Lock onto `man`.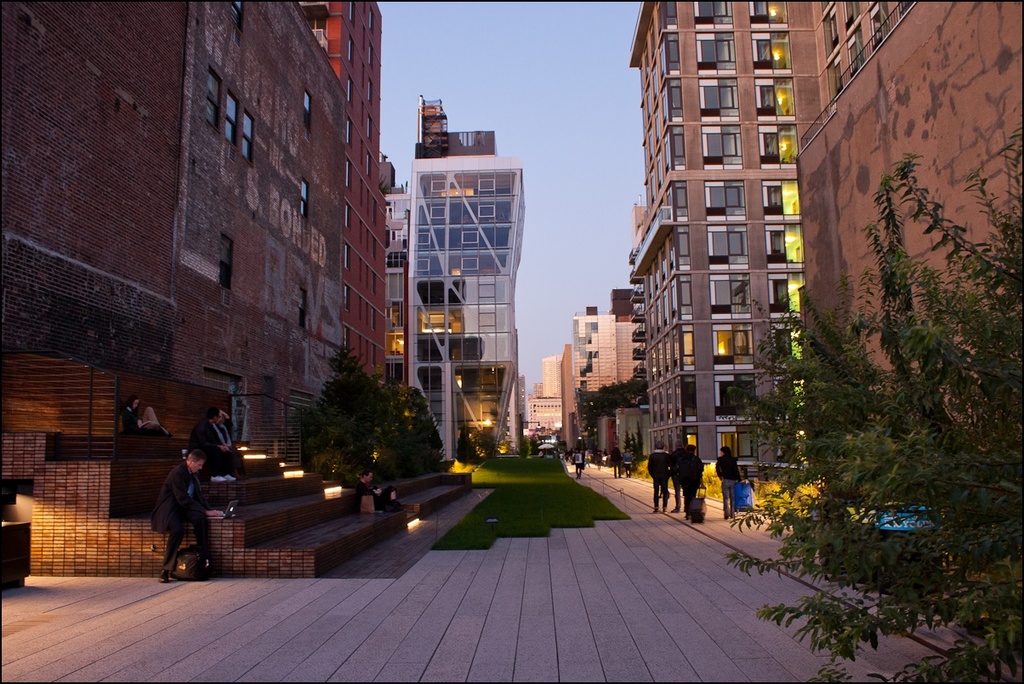
Locked: x1=221, y1=405, x2=251, y2=481.
